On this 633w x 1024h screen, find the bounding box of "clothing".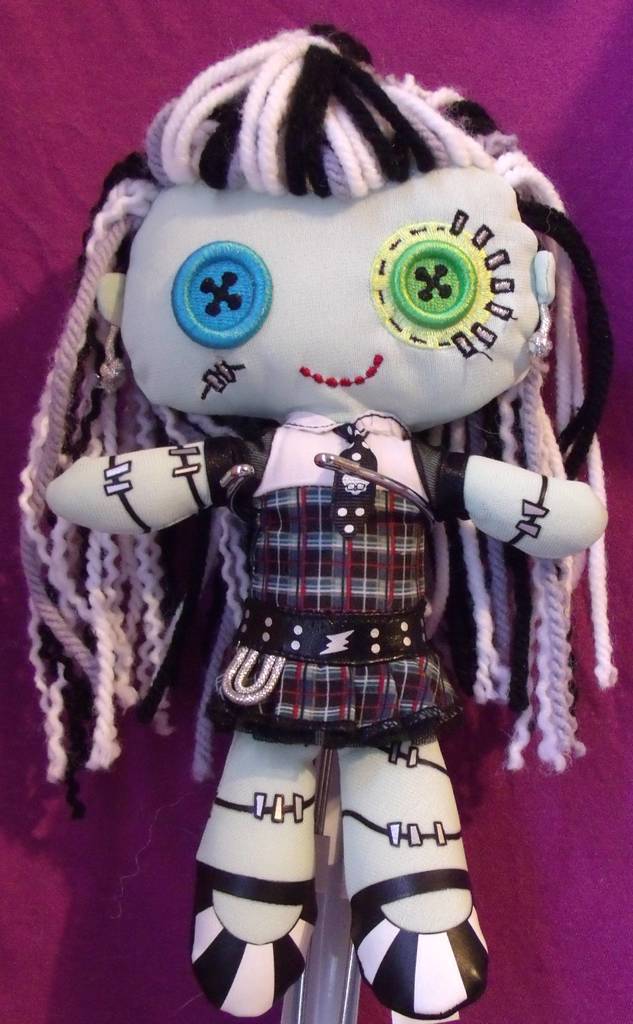
Bounding box: locate(0, 1, 632, 971).
